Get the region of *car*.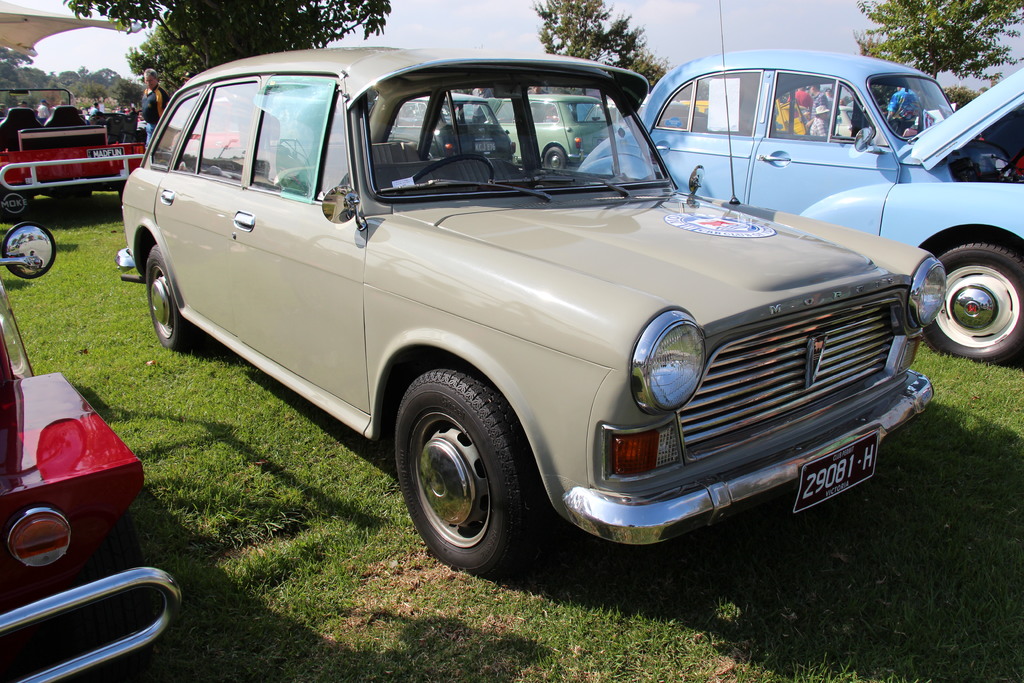
[483, 95, 612, 173].
